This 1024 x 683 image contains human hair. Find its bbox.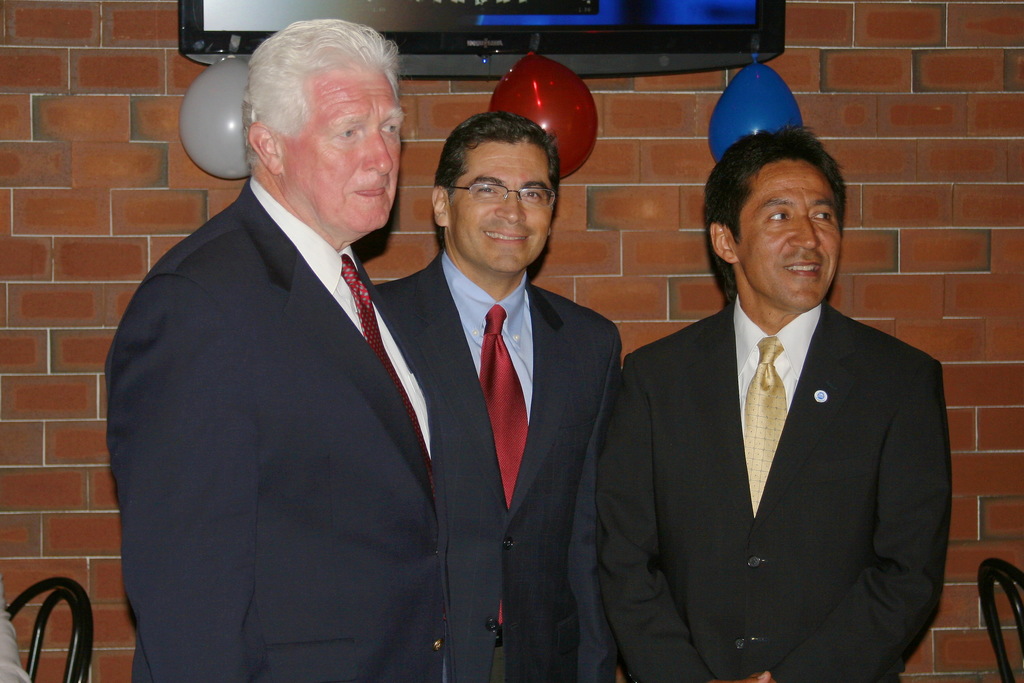
x1=432 y1=110 x2=565 y2=242.
